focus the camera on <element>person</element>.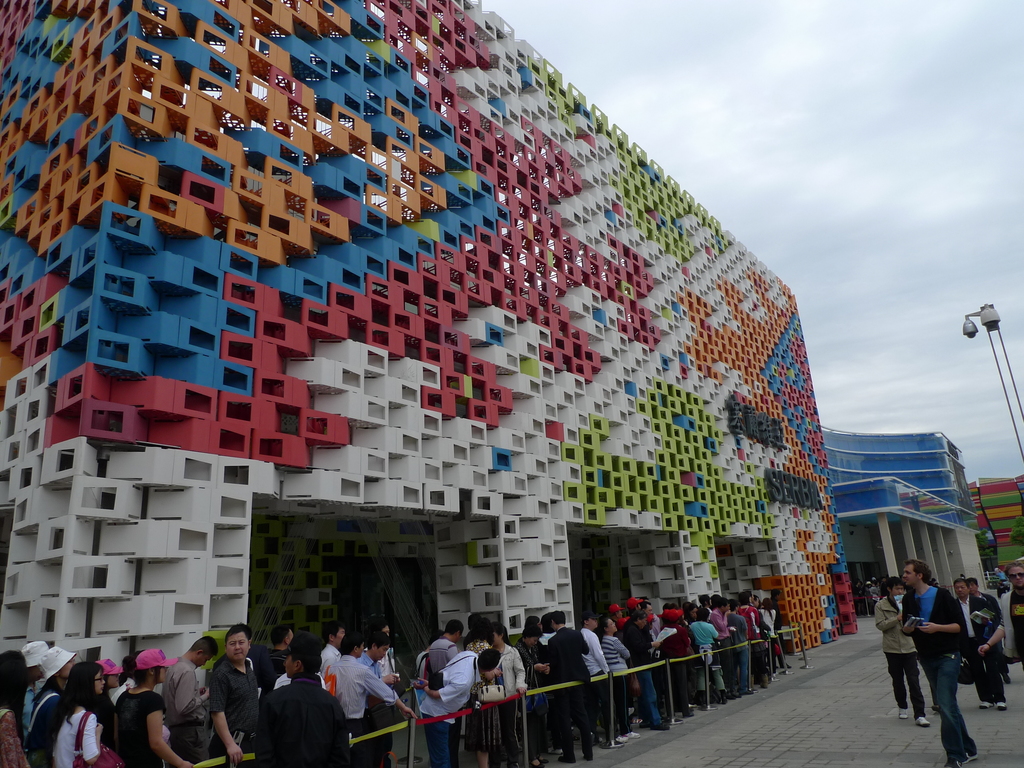
Focus region: x1=1002 y1=558 x2=1023 y2=685.
